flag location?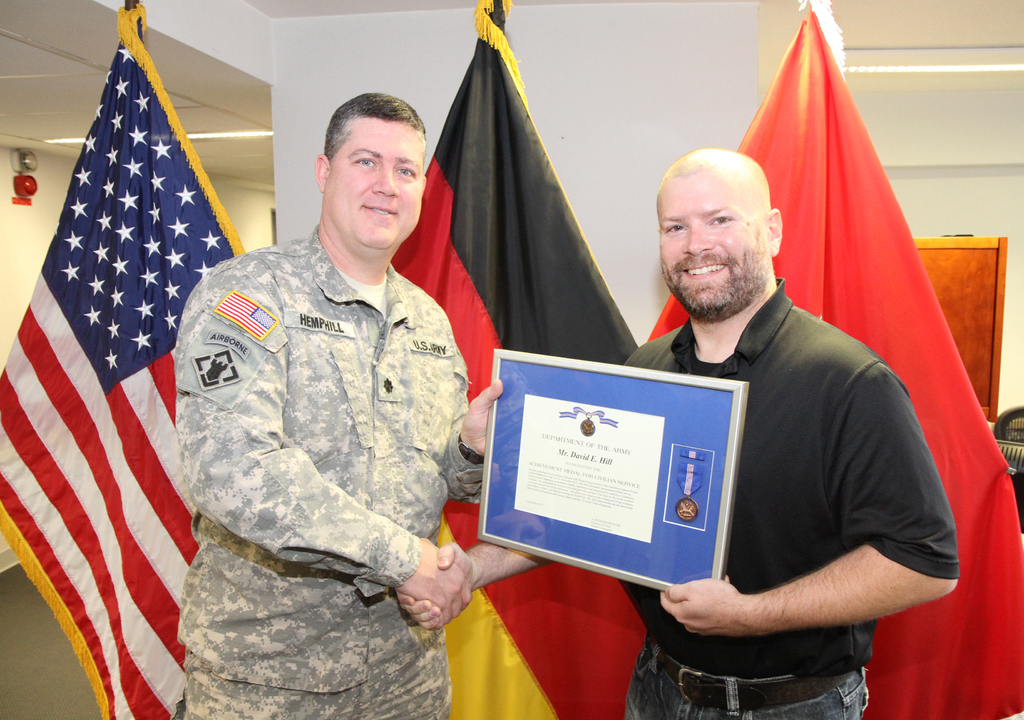
(x1=10, y1=22, x2=196, y2=719)
